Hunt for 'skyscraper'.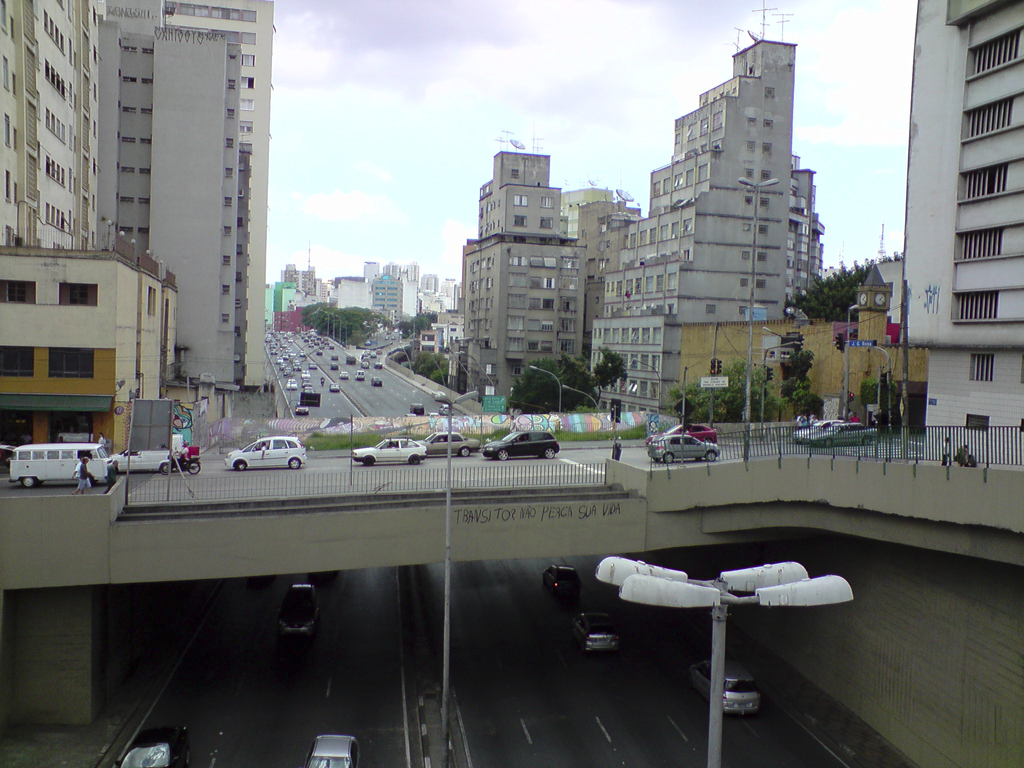
Hunted down at 122:26:252:404.
